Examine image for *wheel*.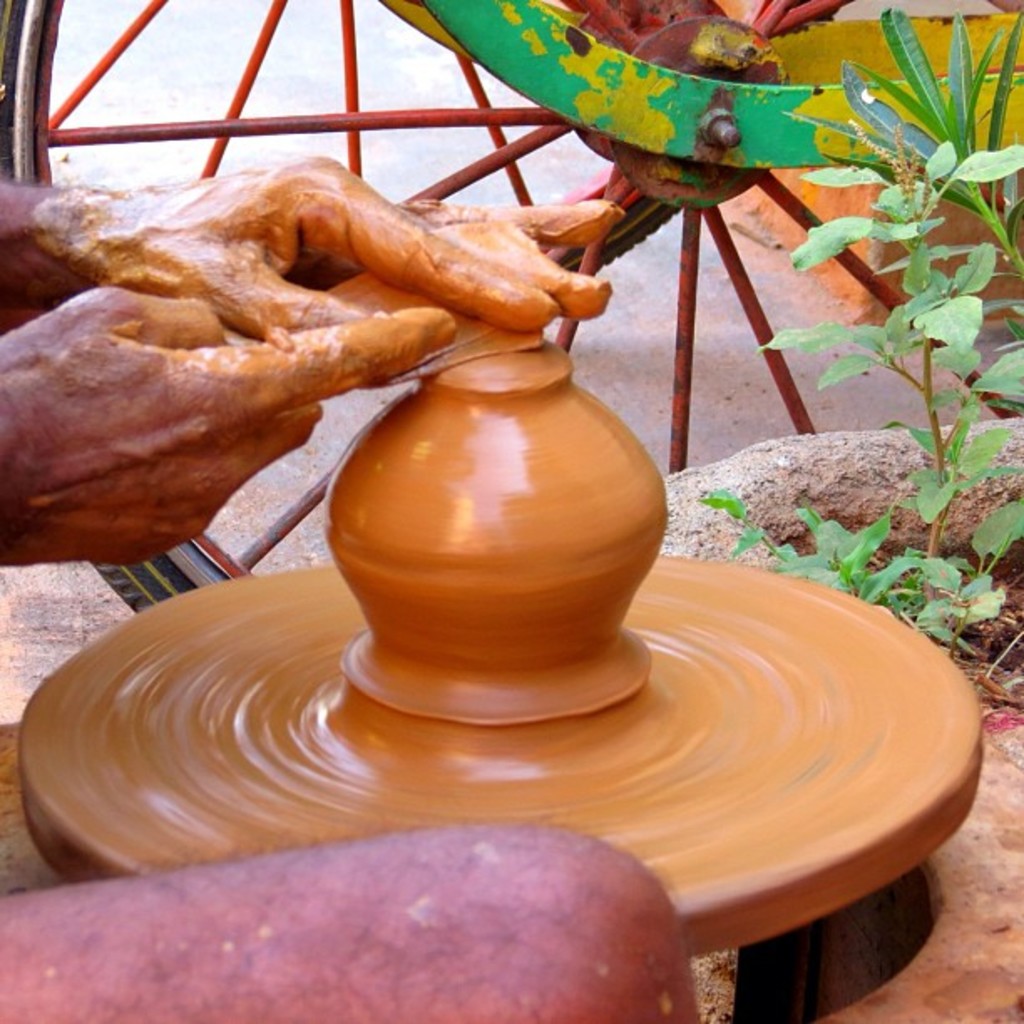
Examination result: box(0, 0, 1022, 606).
